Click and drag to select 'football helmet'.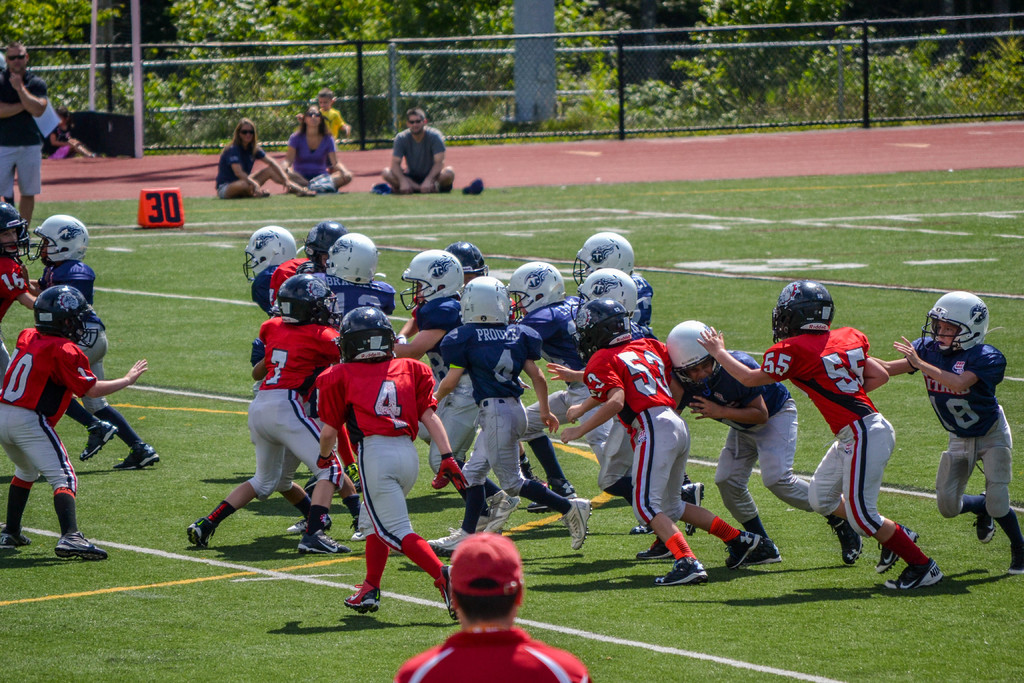
Selection: left=455, top=273, right=511, bottom=328.
